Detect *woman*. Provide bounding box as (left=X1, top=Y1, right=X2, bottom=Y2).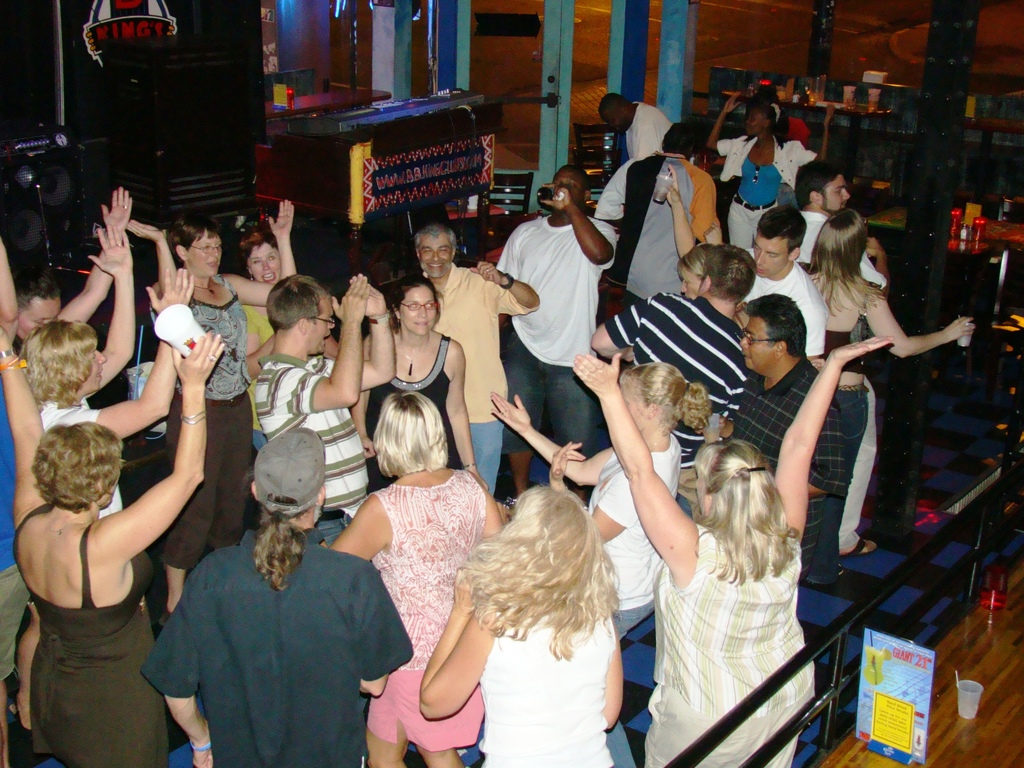
(left=0, top=328, right=227, bottom=764).
